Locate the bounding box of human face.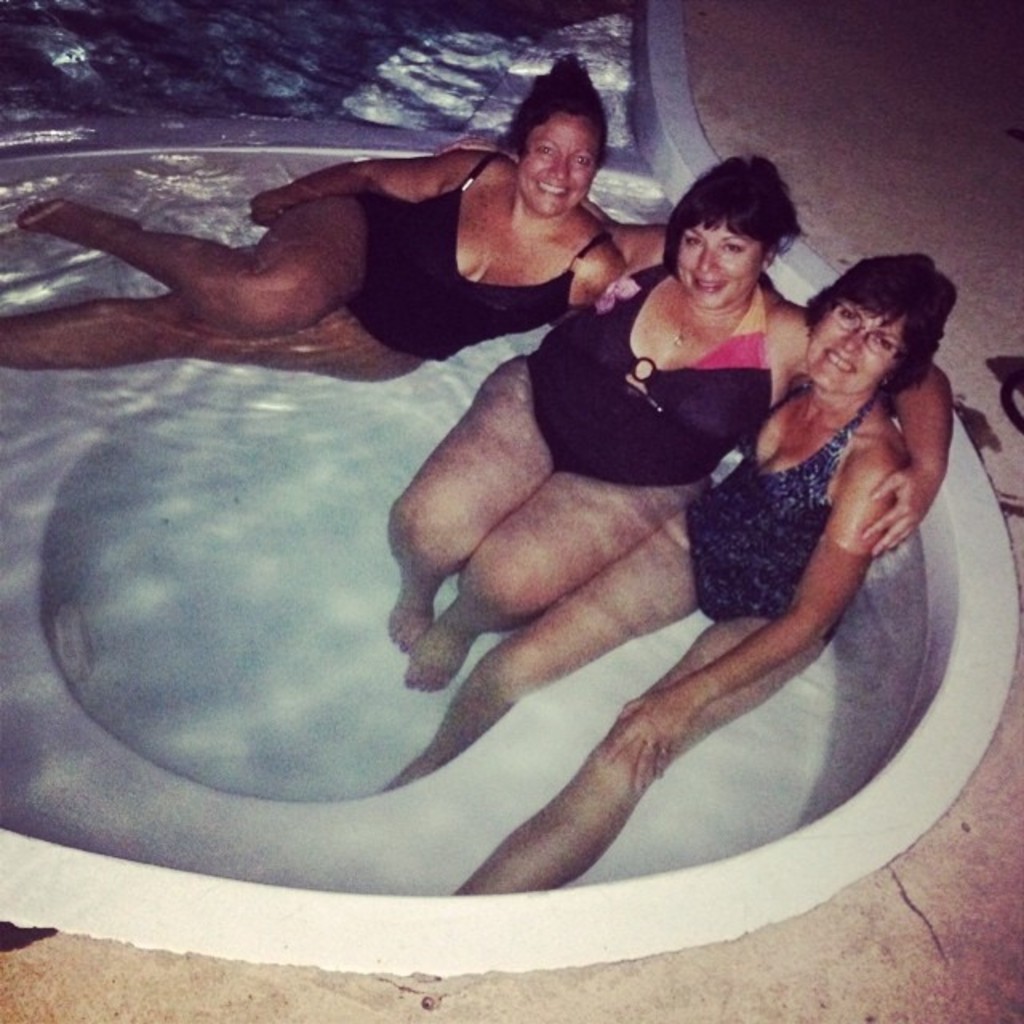
Bounding box: [802, 304, 907, 403].
